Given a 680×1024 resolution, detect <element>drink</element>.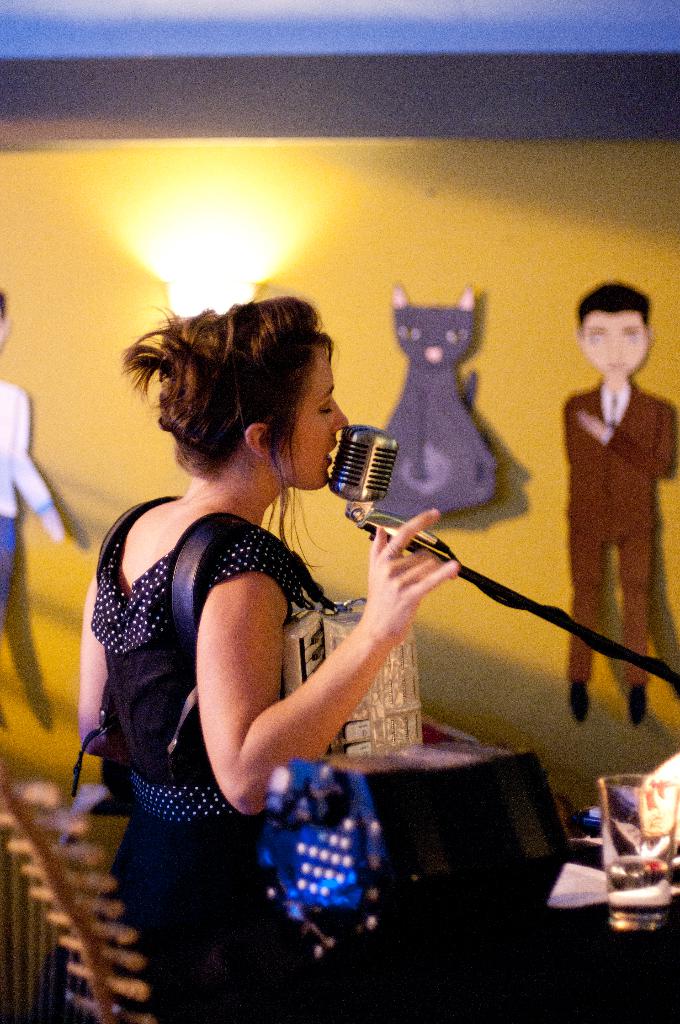
605 861 673 929.
